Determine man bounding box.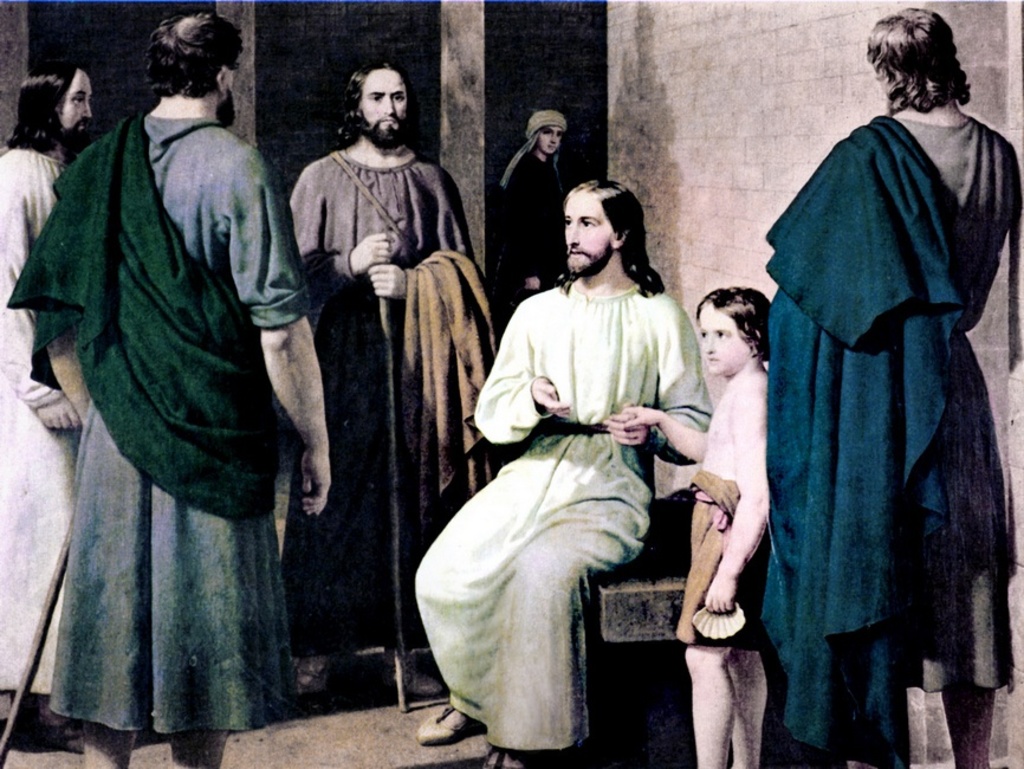
Determined: [277,63,501,698].
